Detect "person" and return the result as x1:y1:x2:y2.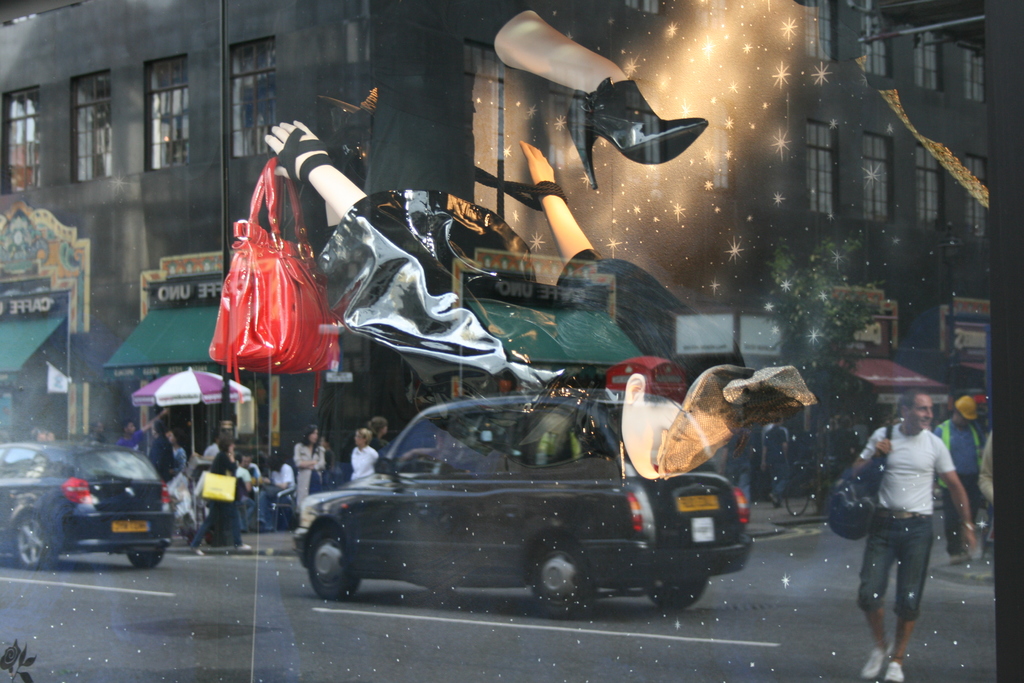
934:393:981:559.
